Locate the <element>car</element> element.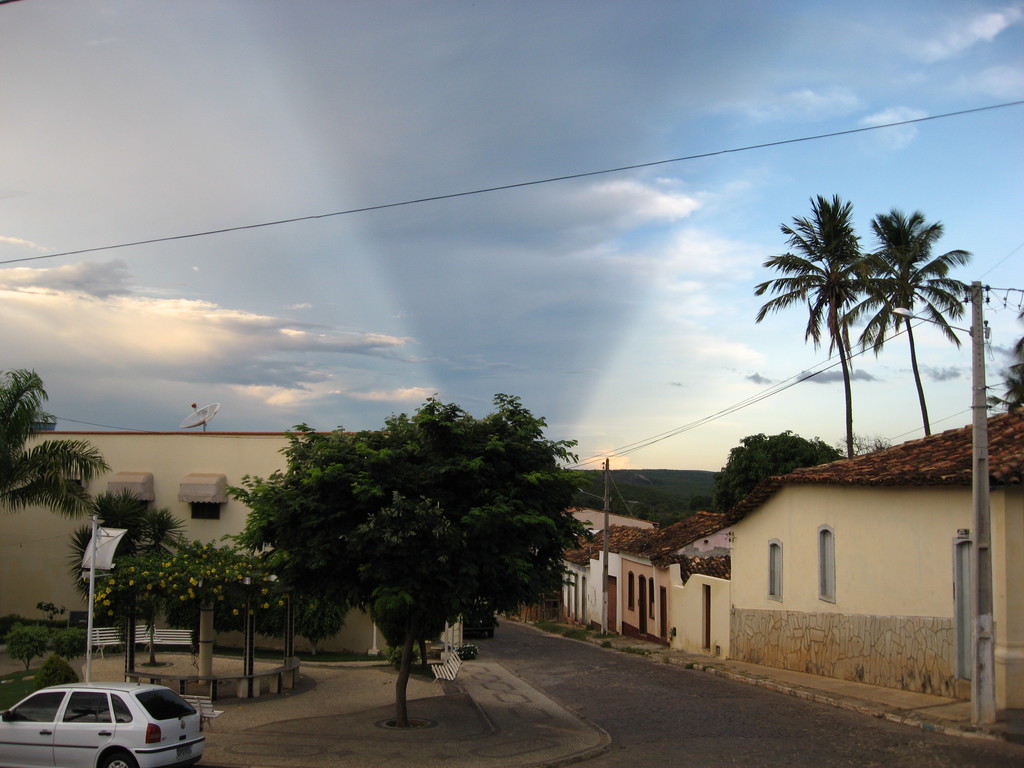
Element bbox: {"x1": 0, "y1": 680, "x2": 204, "y2": 767}.
